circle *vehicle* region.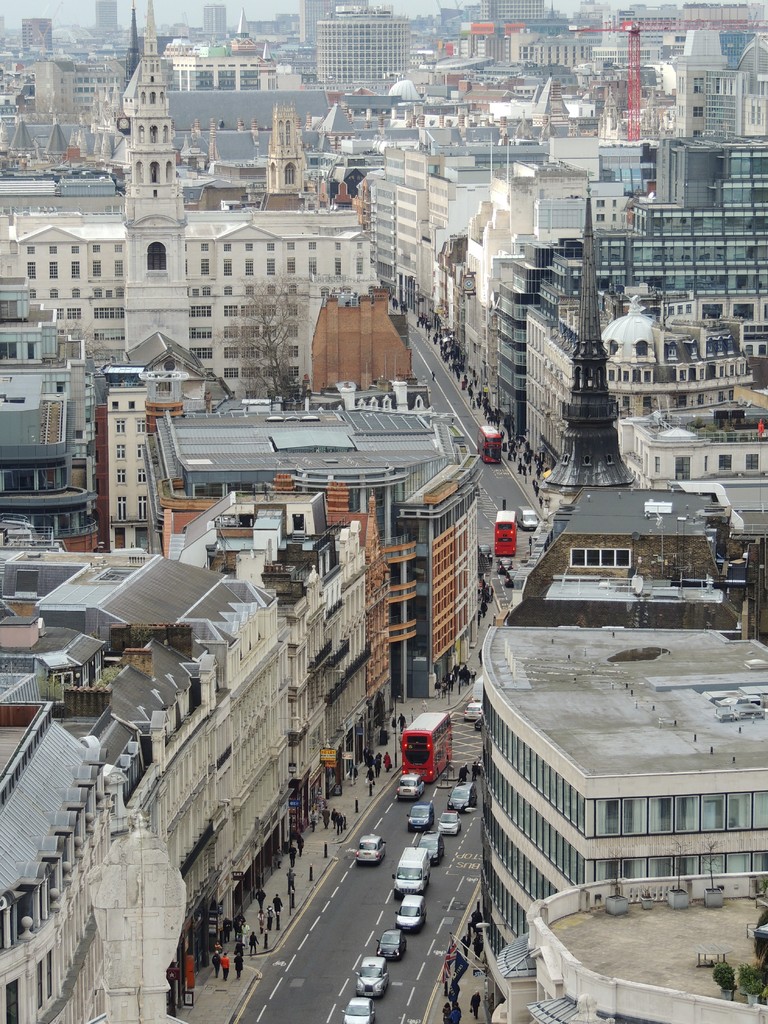
Region: 377/925/409/957.
